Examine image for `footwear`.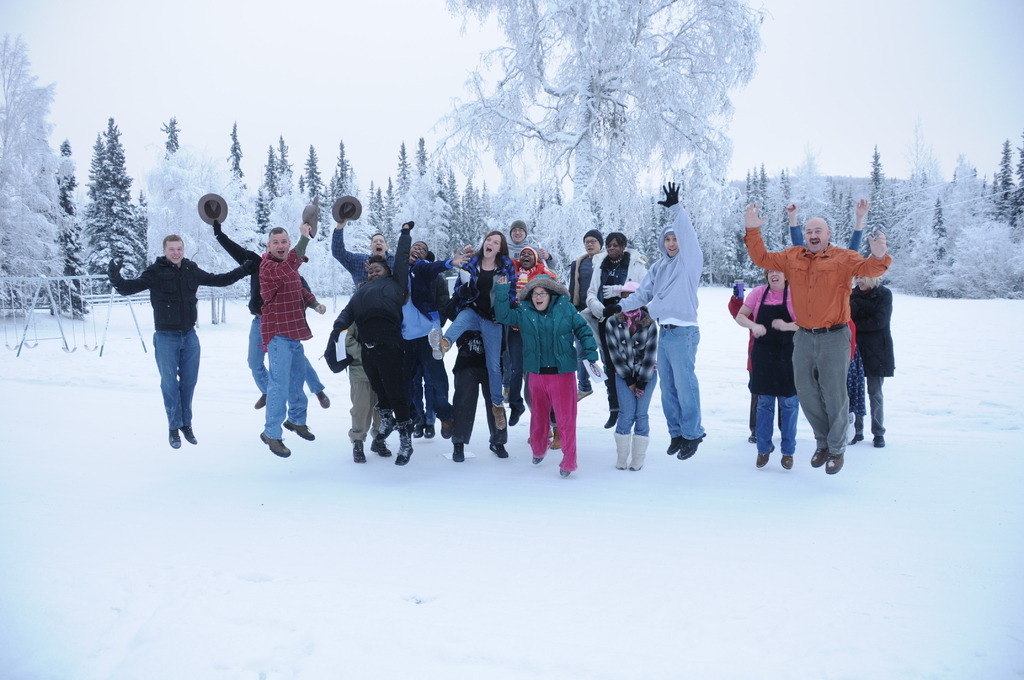
Examination result: select_region(825, 451, 845, 474).
